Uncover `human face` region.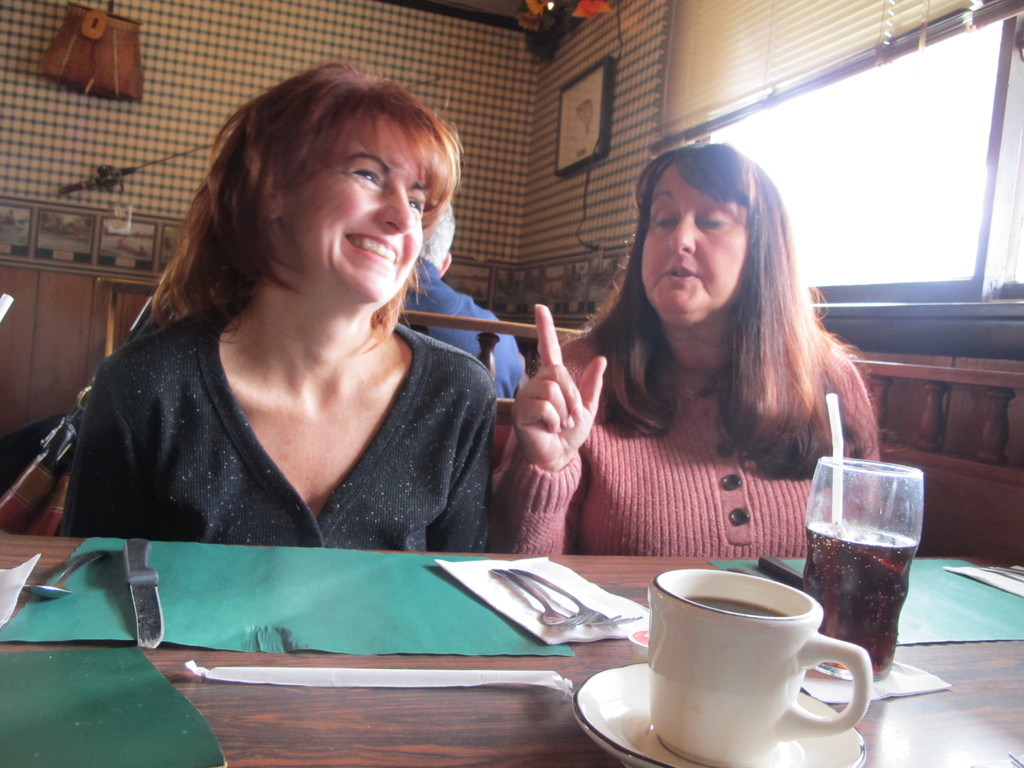
Uncovered: crop(639, 168, 751, 315).
